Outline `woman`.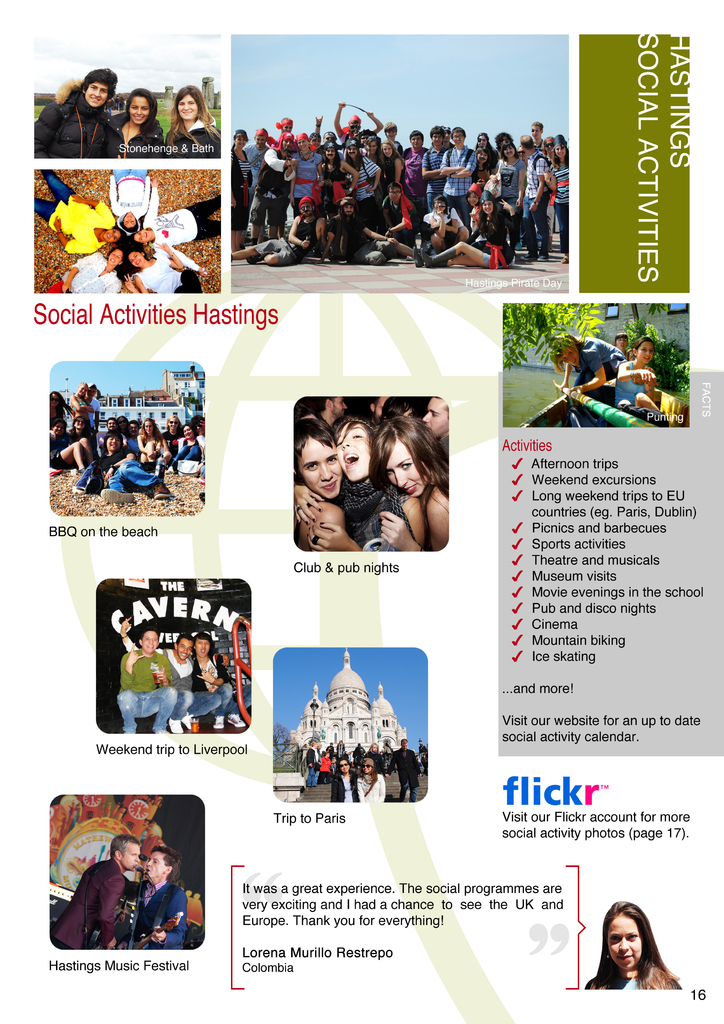
Outline: [342,140,379,202].
